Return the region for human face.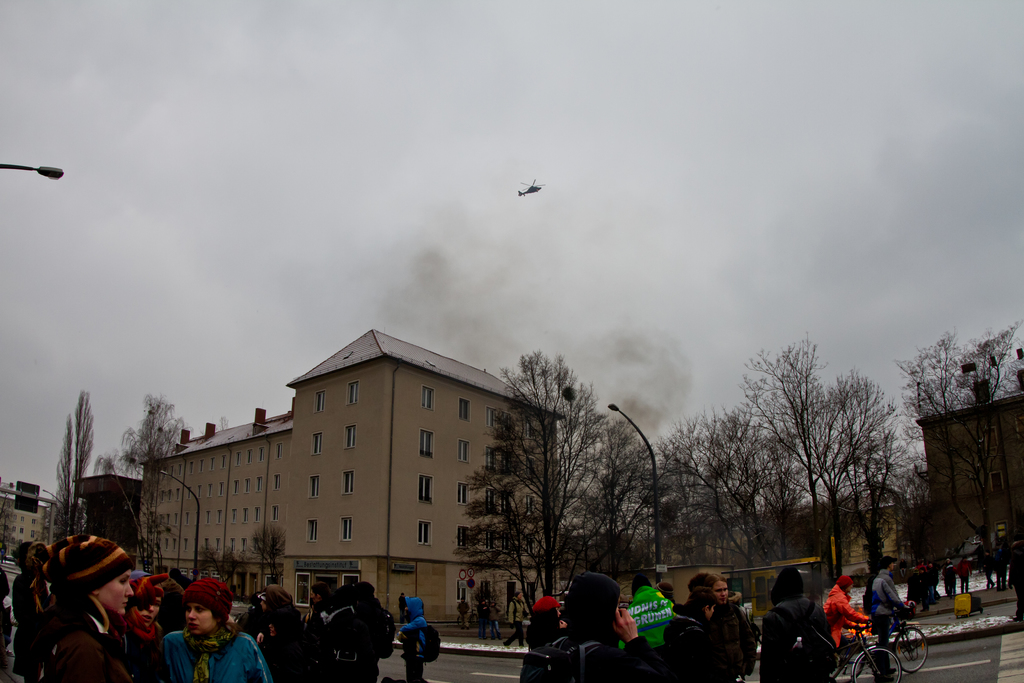
detection(710, 579, 728, 604).
